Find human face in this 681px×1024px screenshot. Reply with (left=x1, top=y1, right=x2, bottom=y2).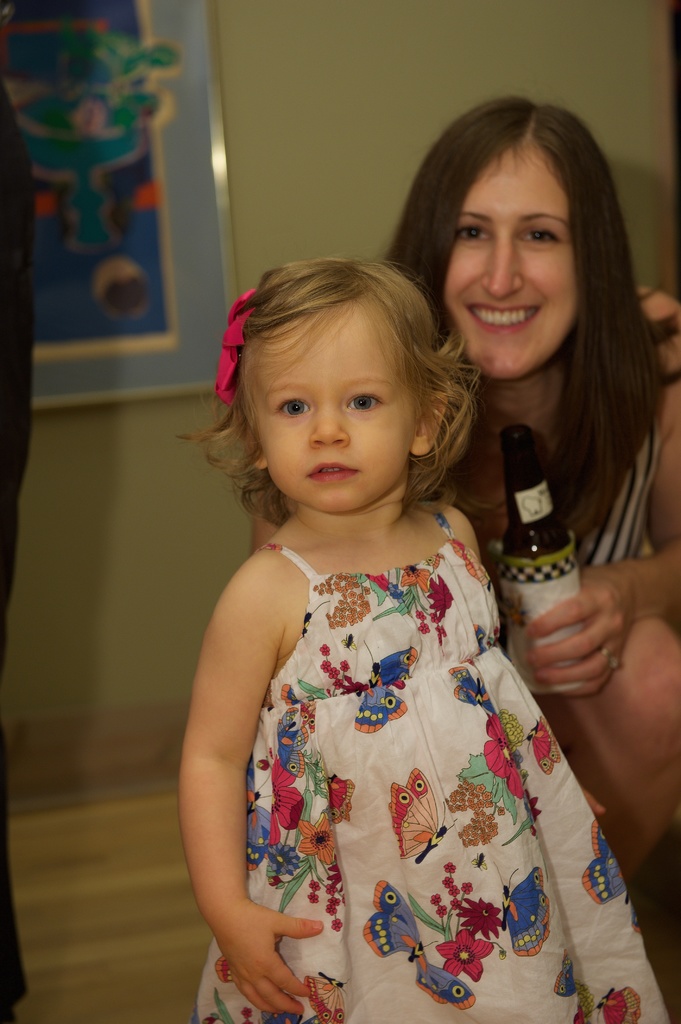
(left=442, top=145, right=576, bottom=383).
